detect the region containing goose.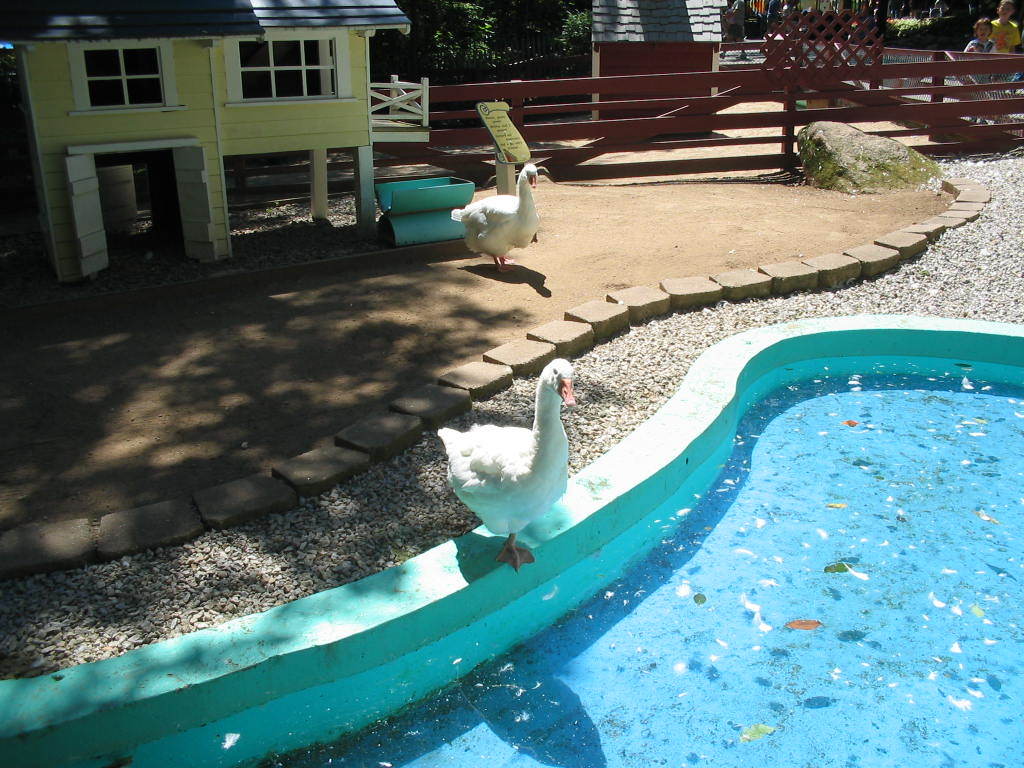
bbox(440, 163, 541, 270).
